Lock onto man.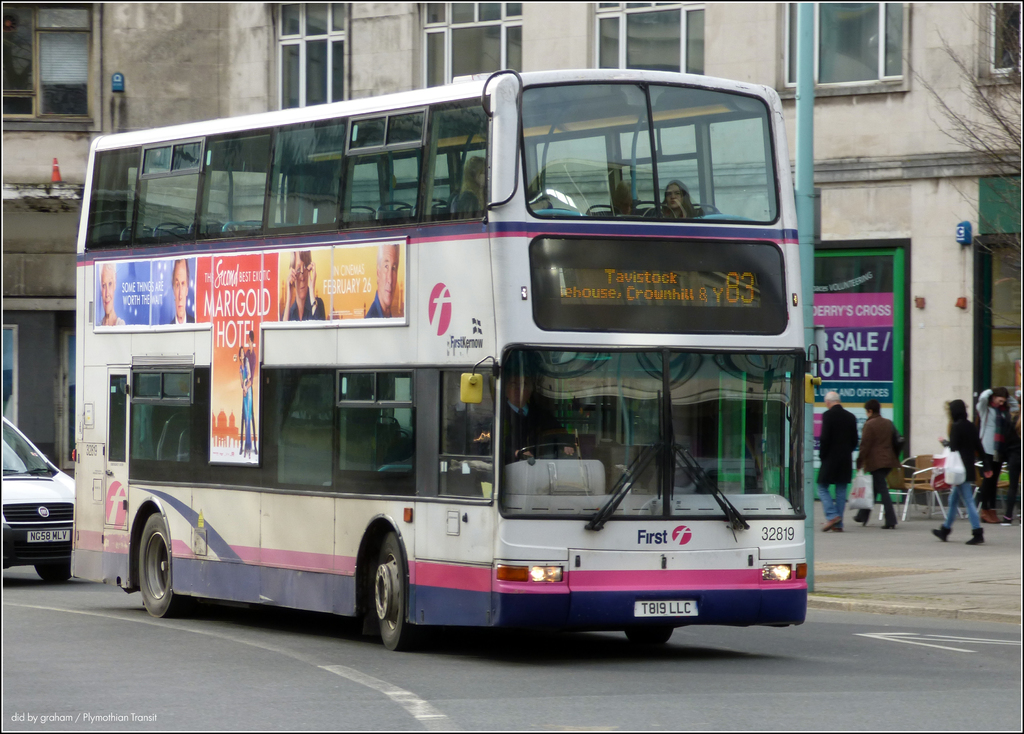
Locked: box=[815, 391, 863, 534].
